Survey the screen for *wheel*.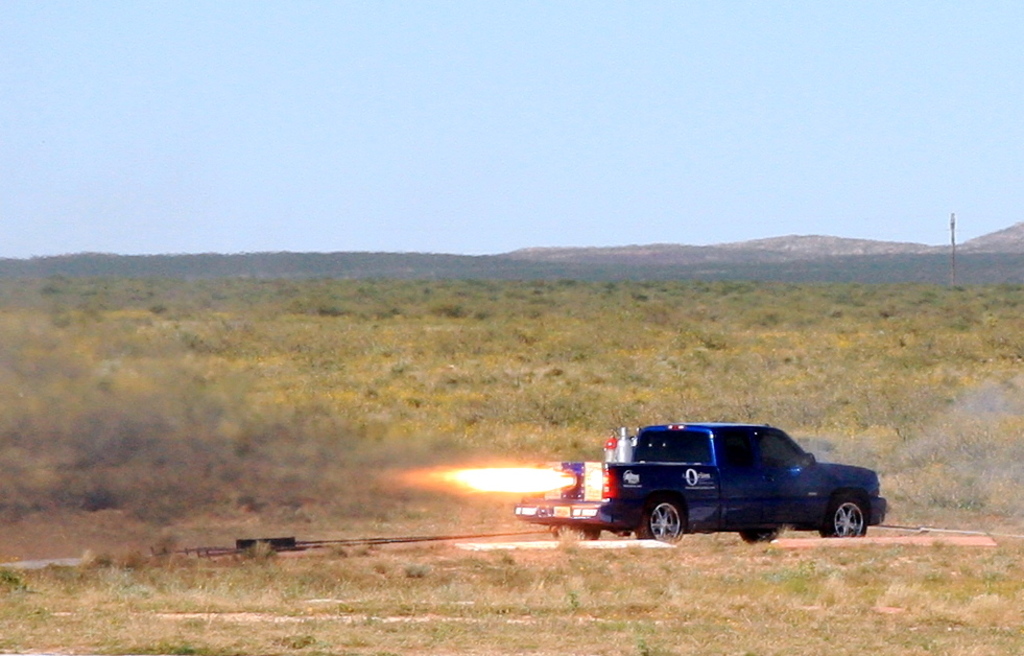
Survey found: 634 496 677 545.
